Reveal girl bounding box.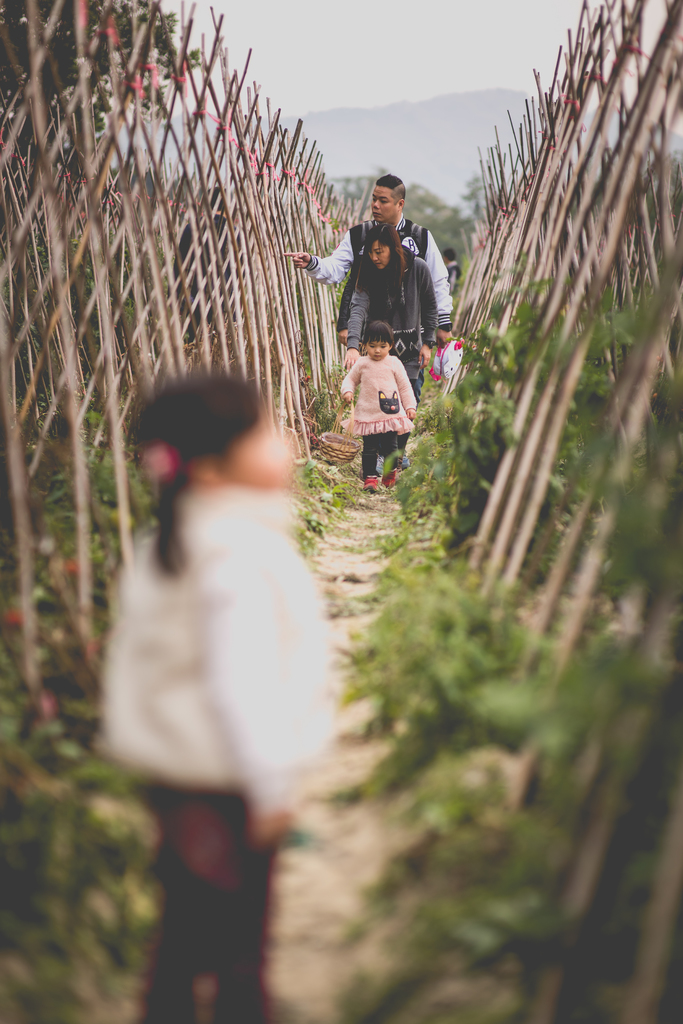
Revealed: <region>334, 321, 420, 497</region>.
